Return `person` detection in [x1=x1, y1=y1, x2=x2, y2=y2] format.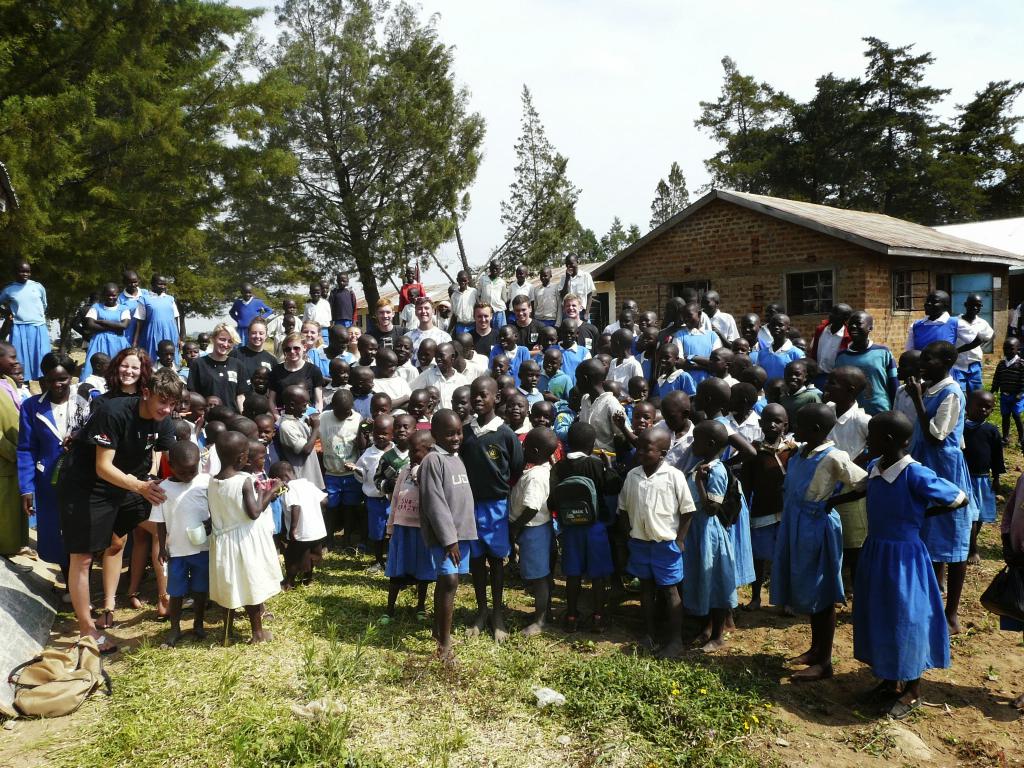
[x1=778, y1=353, x2=819, y2=420].
